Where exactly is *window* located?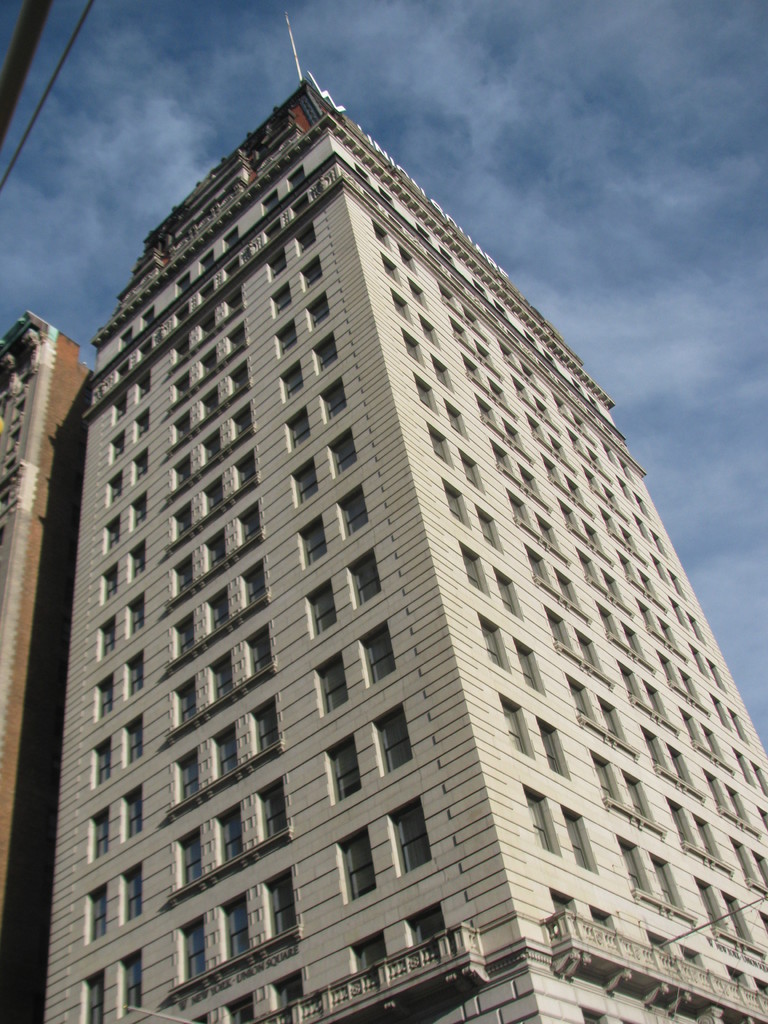
Its bounding box is (646,850,682,913).
